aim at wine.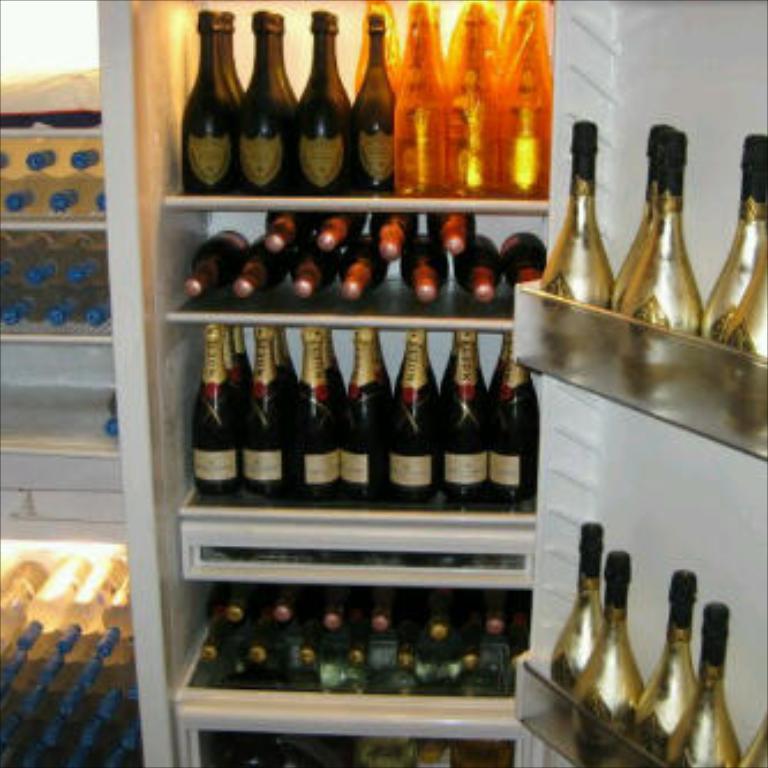
Aimed at x1=284 y1=249 x2=334 y2=300.
